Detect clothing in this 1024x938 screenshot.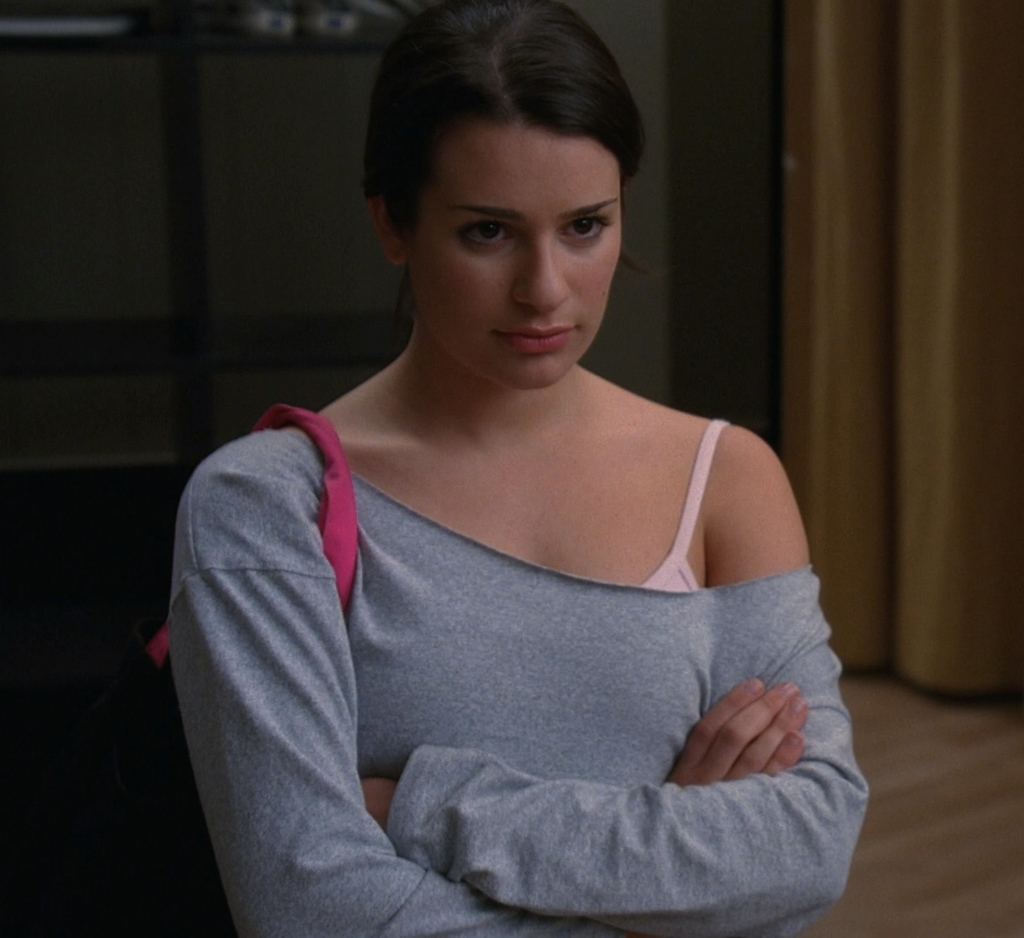
Detection: 205:346:843:919.
